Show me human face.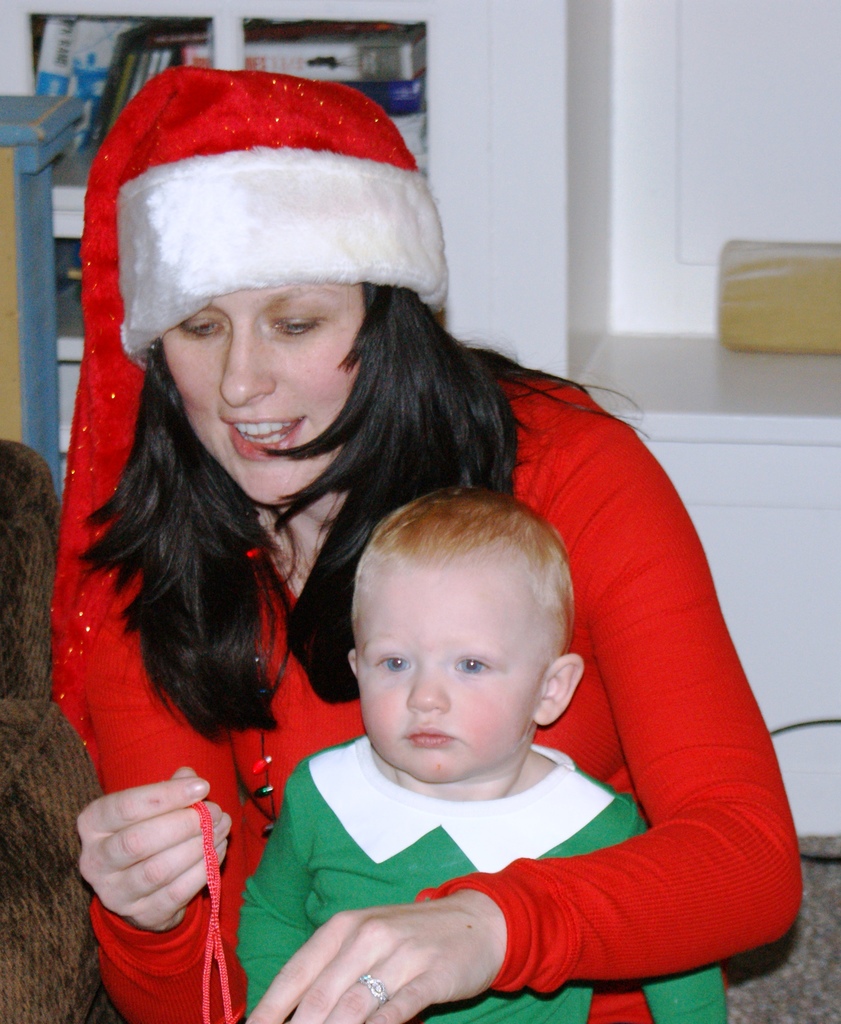
human face is here: bbox(351, 566, 542, 779).
